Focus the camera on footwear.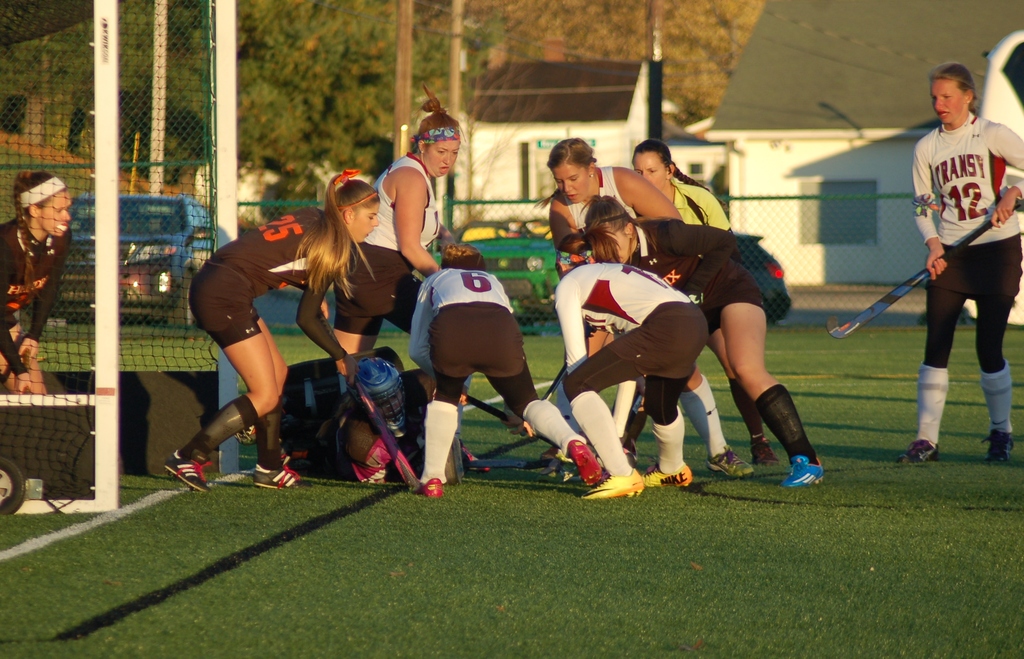
Focus region: locate(578, 466, 641, 500).
